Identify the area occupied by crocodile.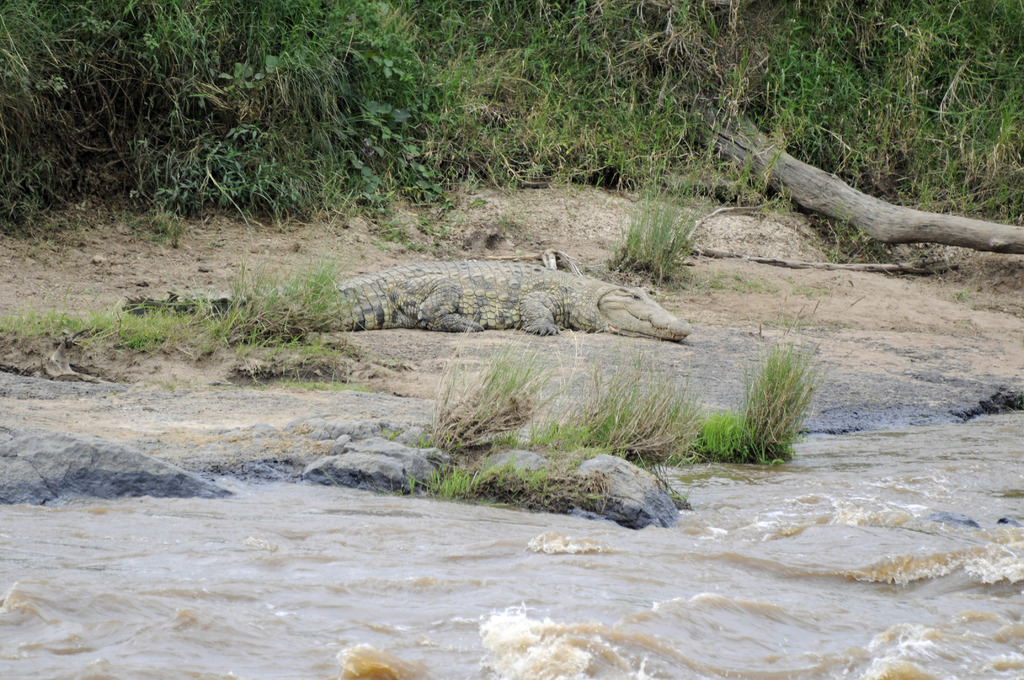
Area: {"x1": 111, "y1": 260, "x2": 689, "y2": 343}.
